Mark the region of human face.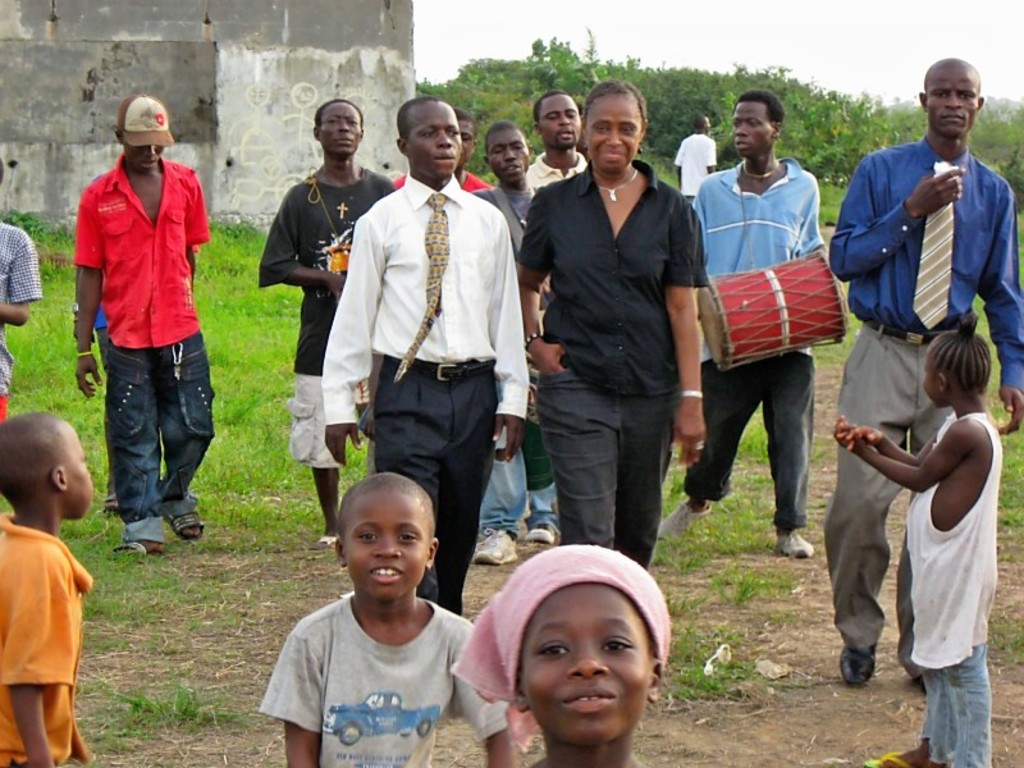
Region: bbox(517, 585, 652, 745).
